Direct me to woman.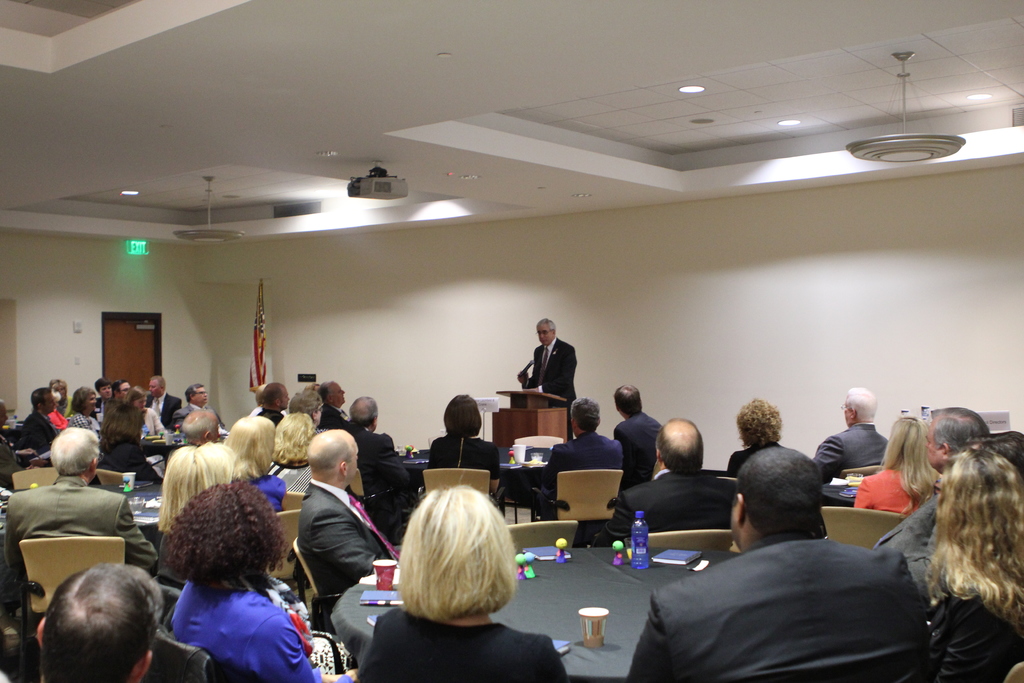
Direction: locate(162, 479, 360, 682).
